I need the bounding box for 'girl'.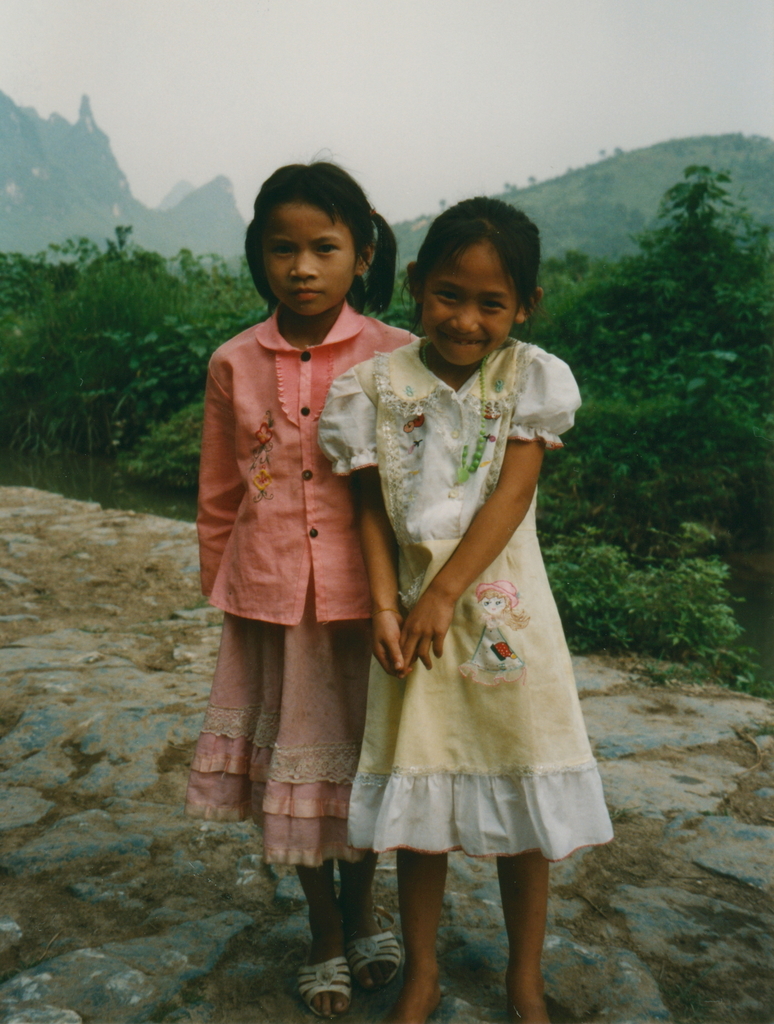
Here it is: Rect(317, 191, 614, 1023).
